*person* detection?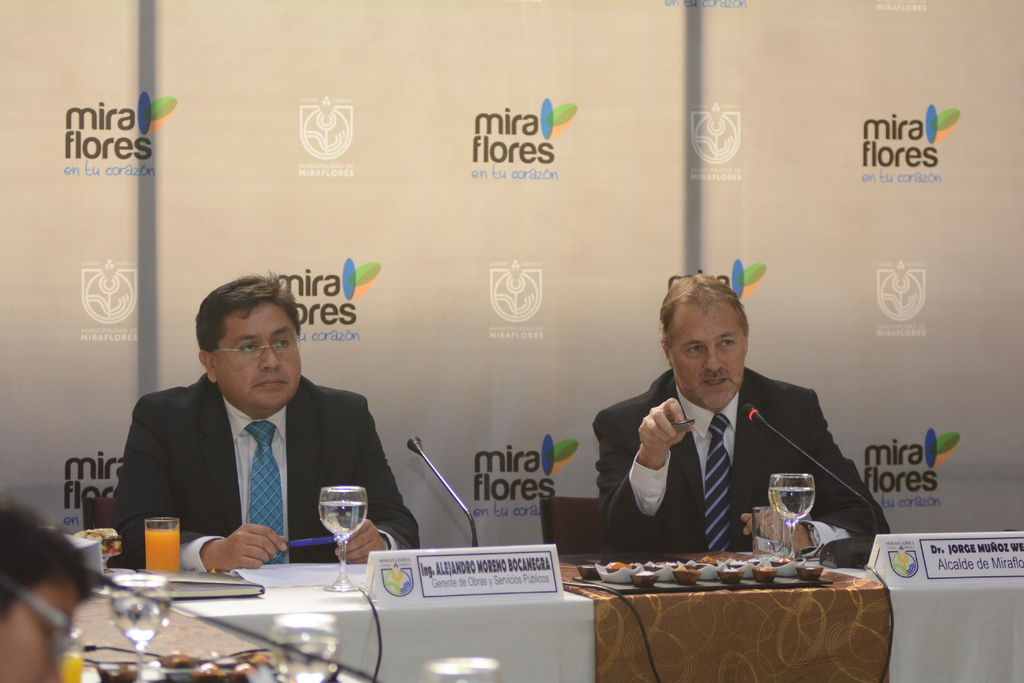
3/488/86/682
